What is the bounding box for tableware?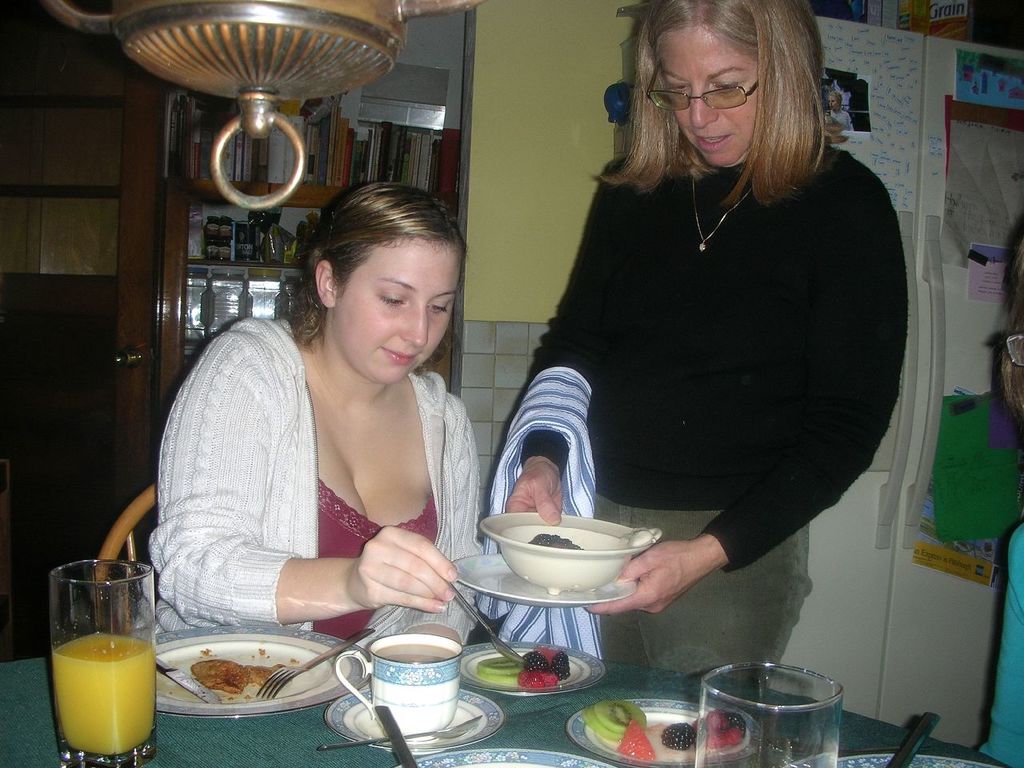
l=160, t=658, r=224, b=706.
